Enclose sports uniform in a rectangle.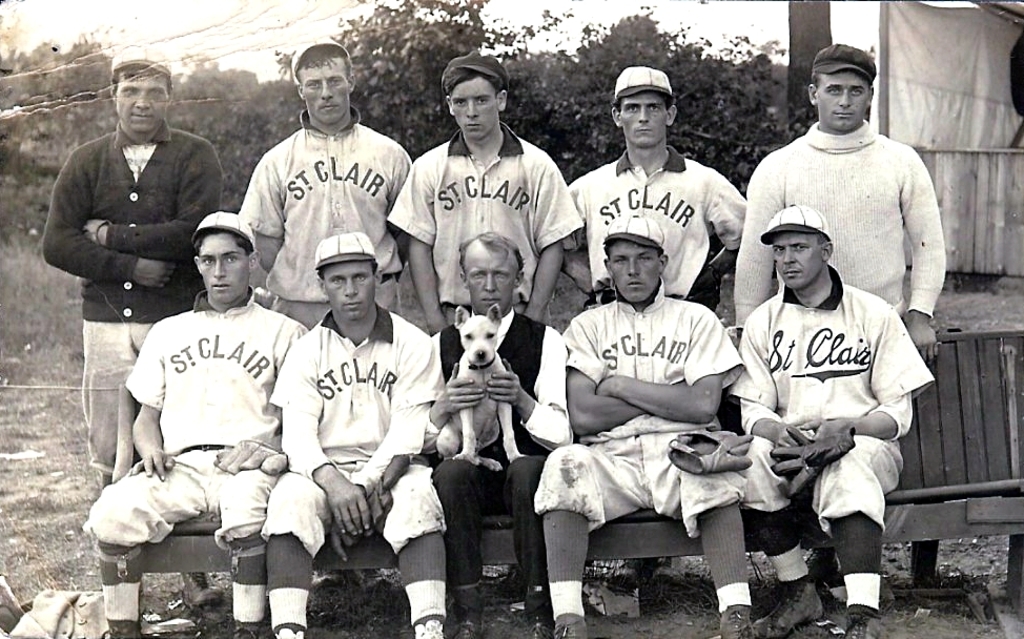
x1=728 y1=213 x2=939 y2=633.
